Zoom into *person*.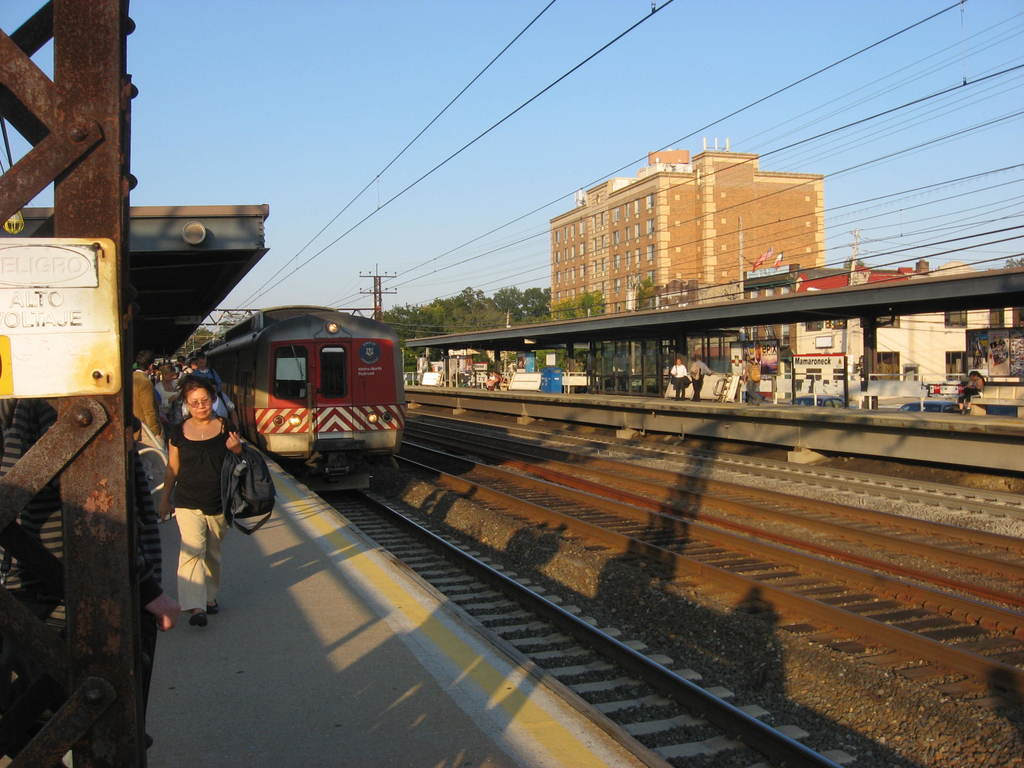
Zoom target: l=957, t=371, r=983, b=416.
